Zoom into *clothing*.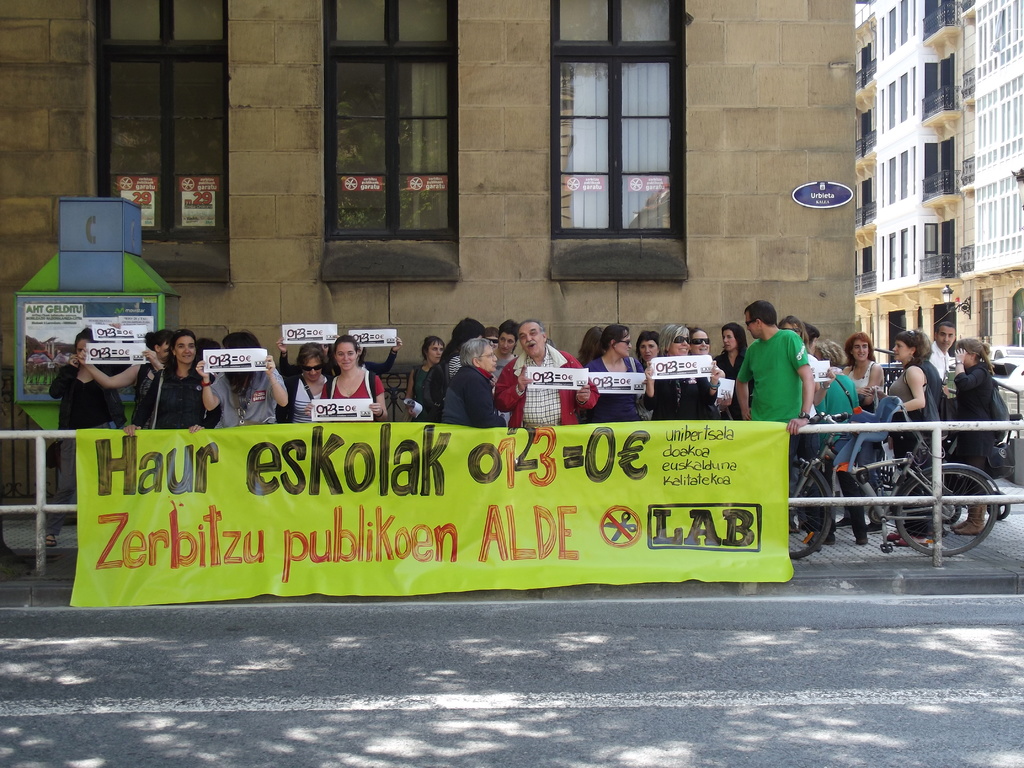
Zoom target: box(894, 361, 936, 452).
